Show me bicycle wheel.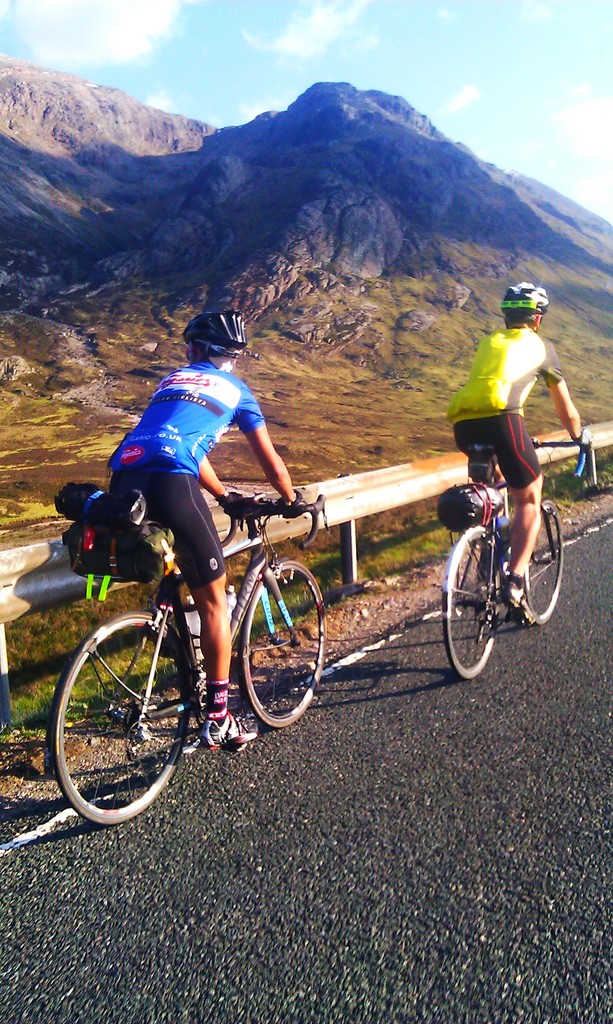
bicycle wheel is here: (54, 611, 198, 837).
